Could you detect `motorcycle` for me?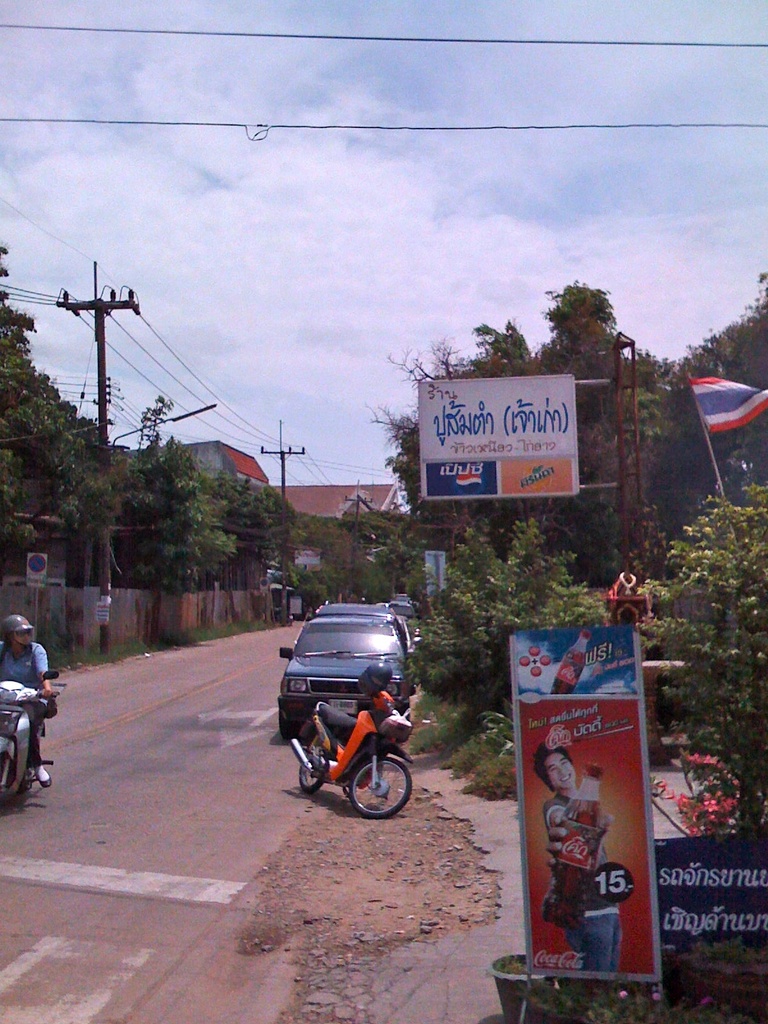
Detection result: (0,667,61,803).
